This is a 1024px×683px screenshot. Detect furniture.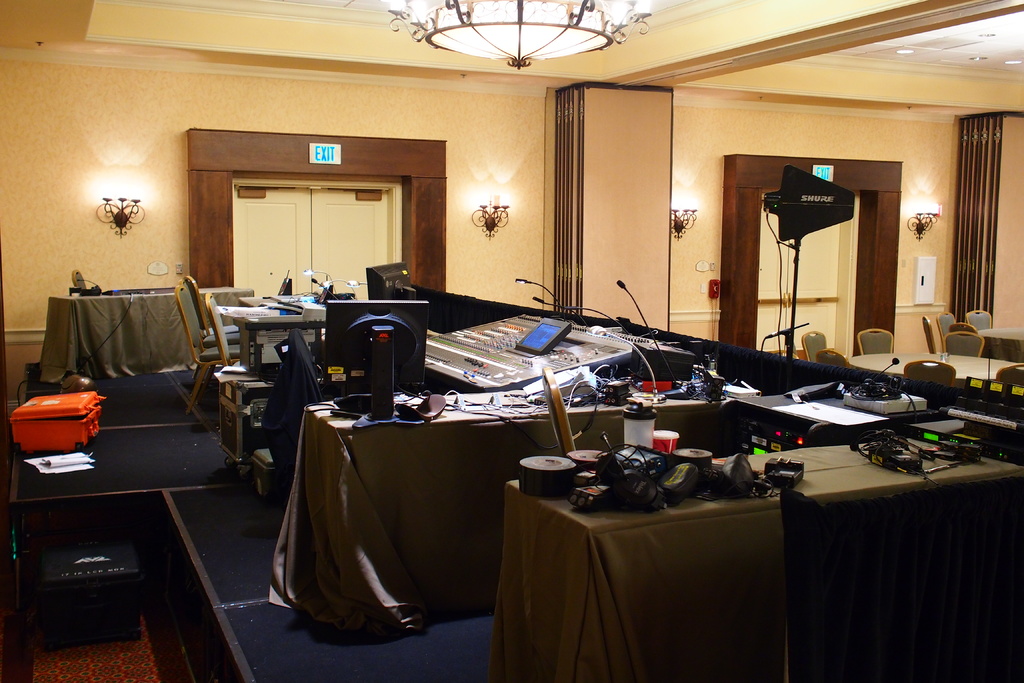
268, 387, 732, 632.
